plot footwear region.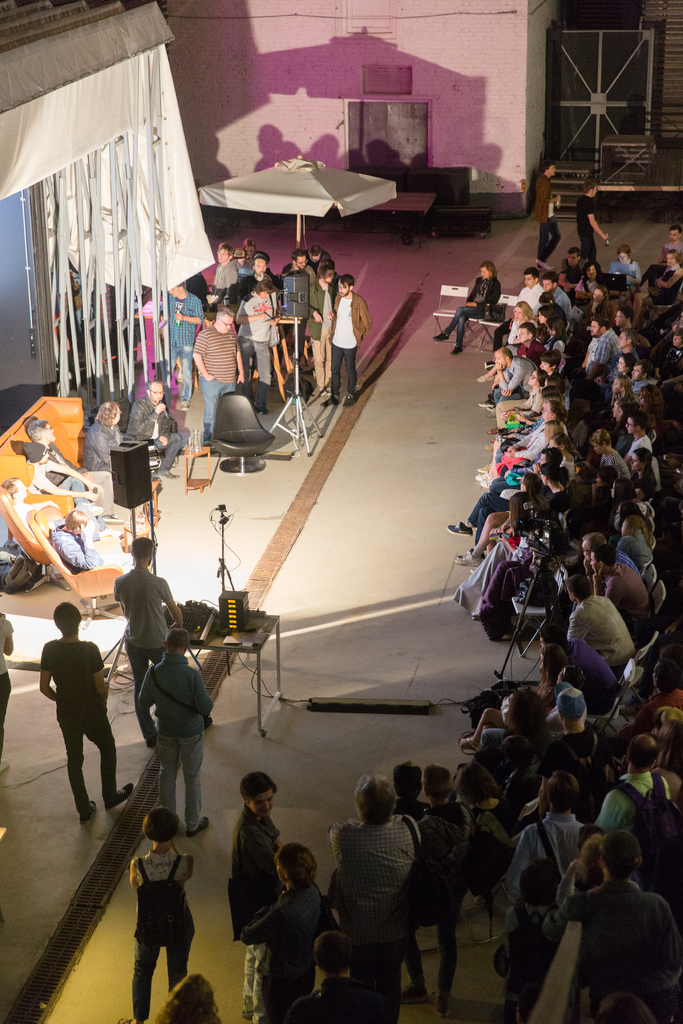
Plotted at {"x1": 486, "y1": 424, "x2": 499, "y2": 433}.
